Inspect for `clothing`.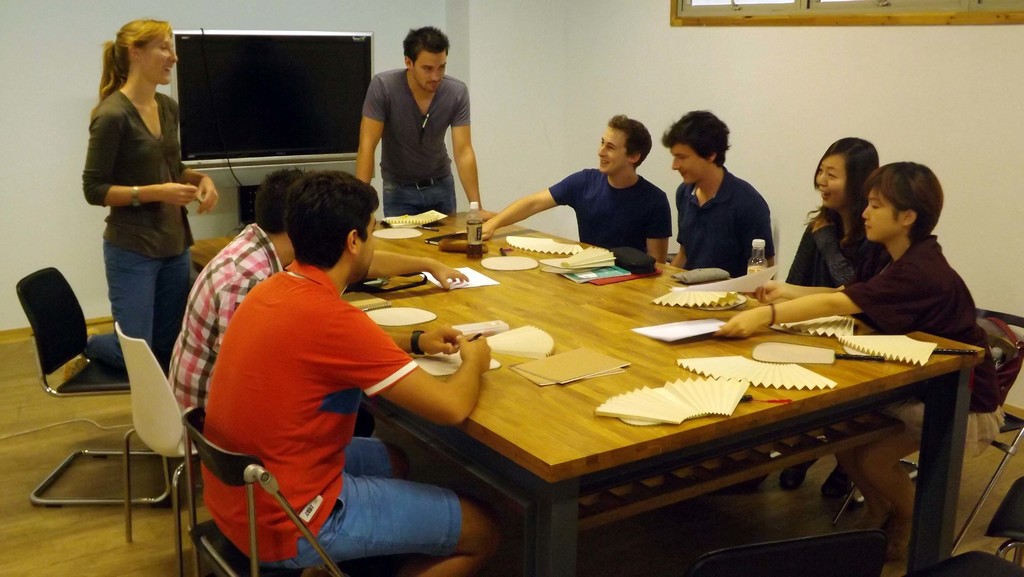
Inspection: bbox=(544, 163, 671, 259).
